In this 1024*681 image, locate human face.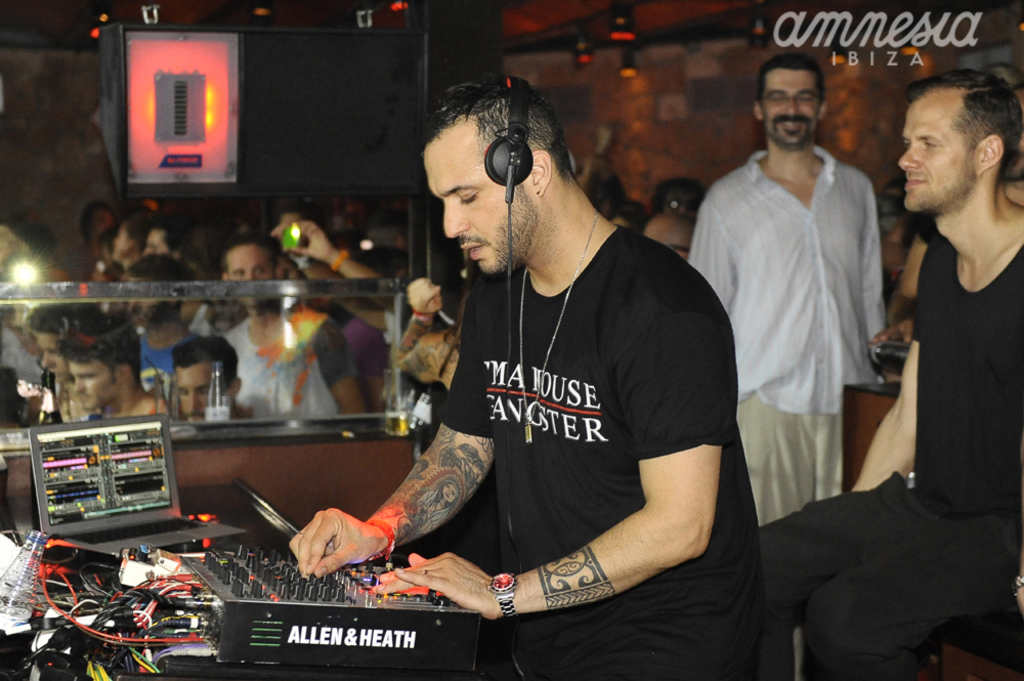
Bounding box: detection(112, 222, 130, 261).
